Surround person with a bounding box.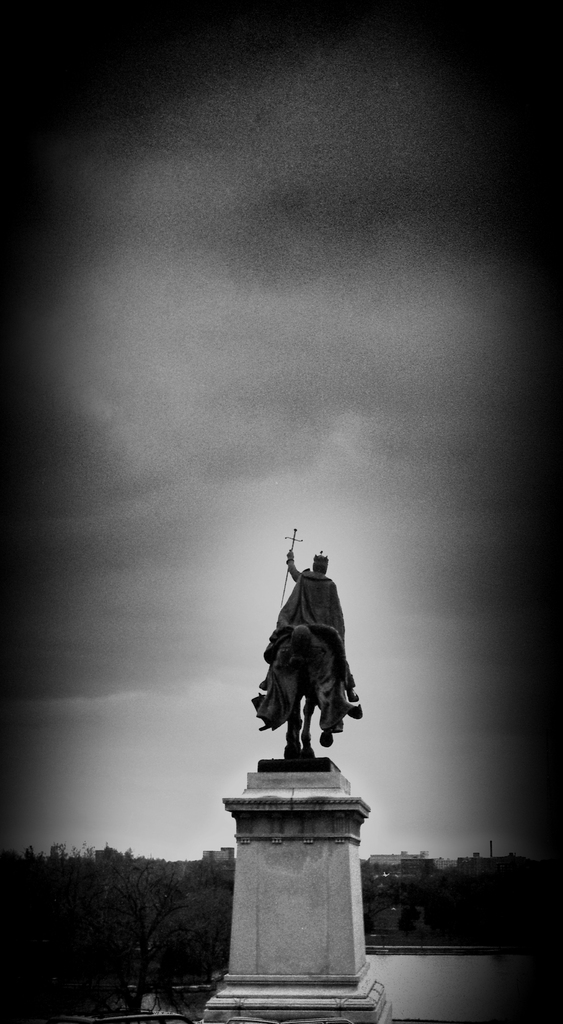
bbox(224, 518, 364, 783).
